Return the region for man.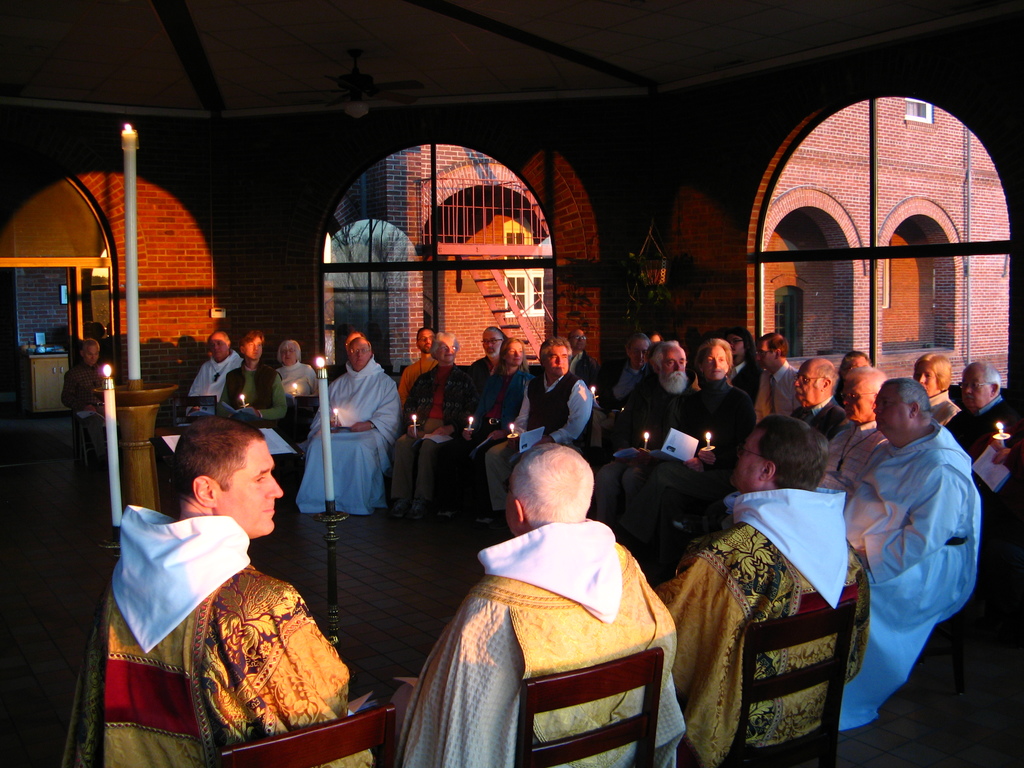
(left=721, top=332, right=762, bottom=400).
